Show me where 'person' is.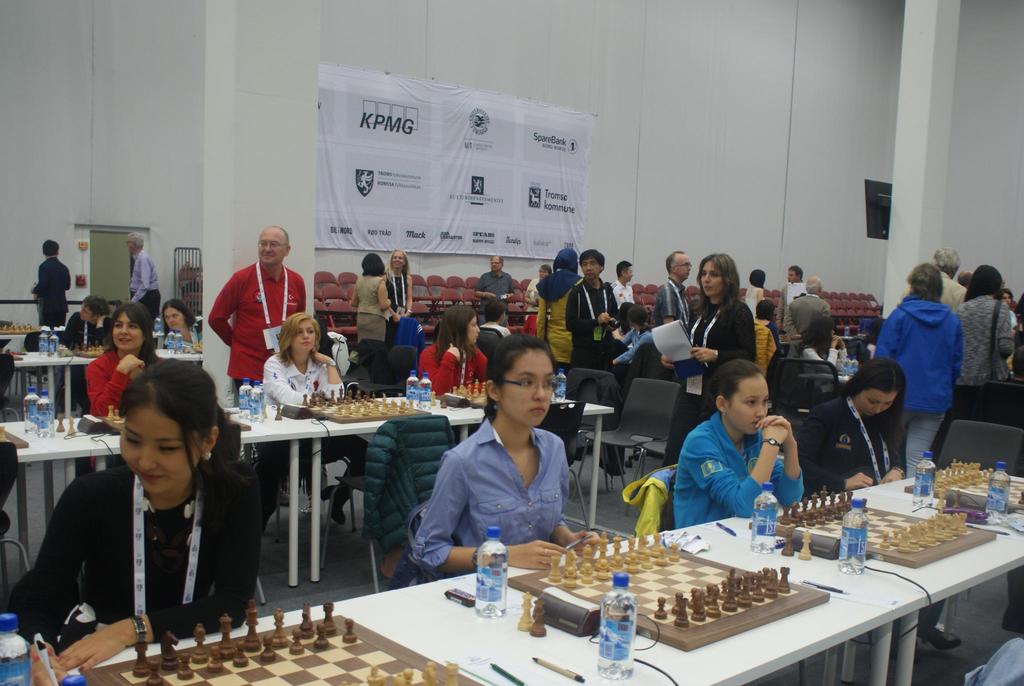
'person' is at {"x1": 560, "y1": 245, "x2": 618, "y2": 370}.
